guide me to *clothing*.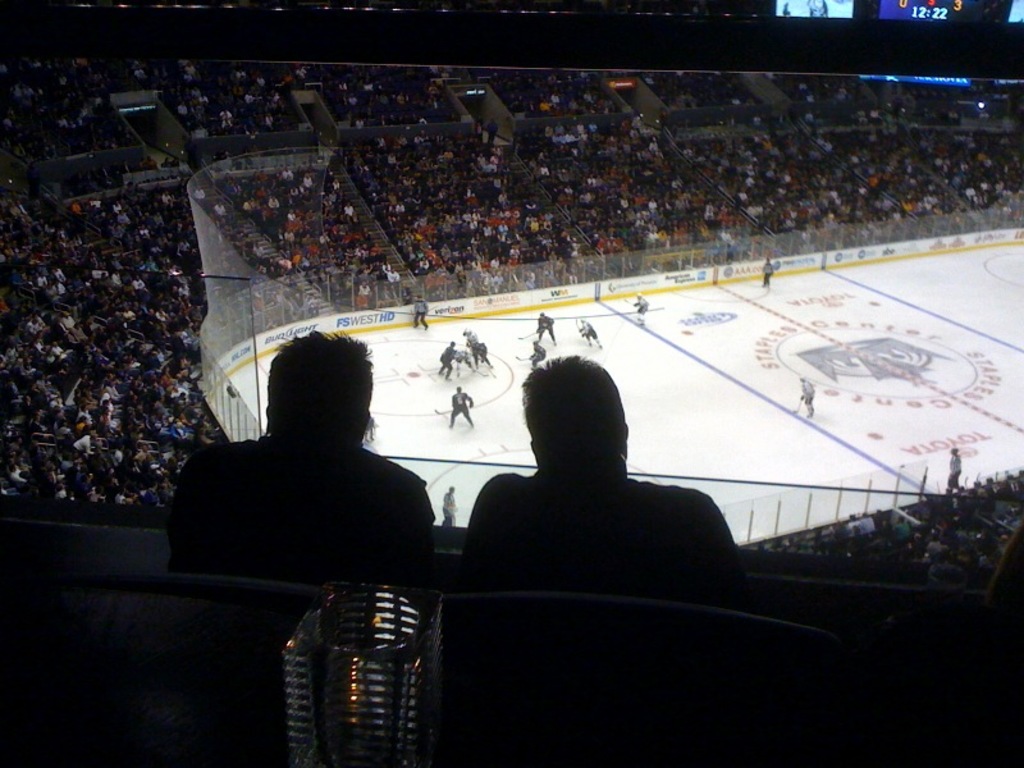
Guidance: detection(575, 320, 603, 346).
